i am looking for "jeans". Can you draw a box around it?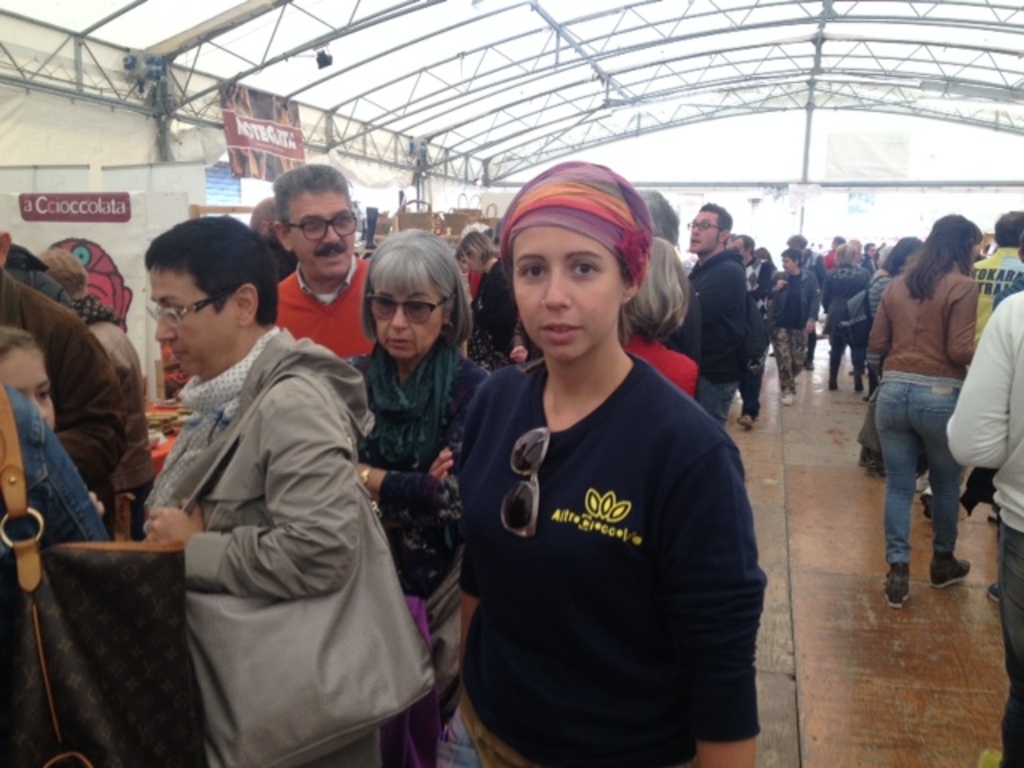
Sure, the bounding box is detection(696, 374, 738, 430).
